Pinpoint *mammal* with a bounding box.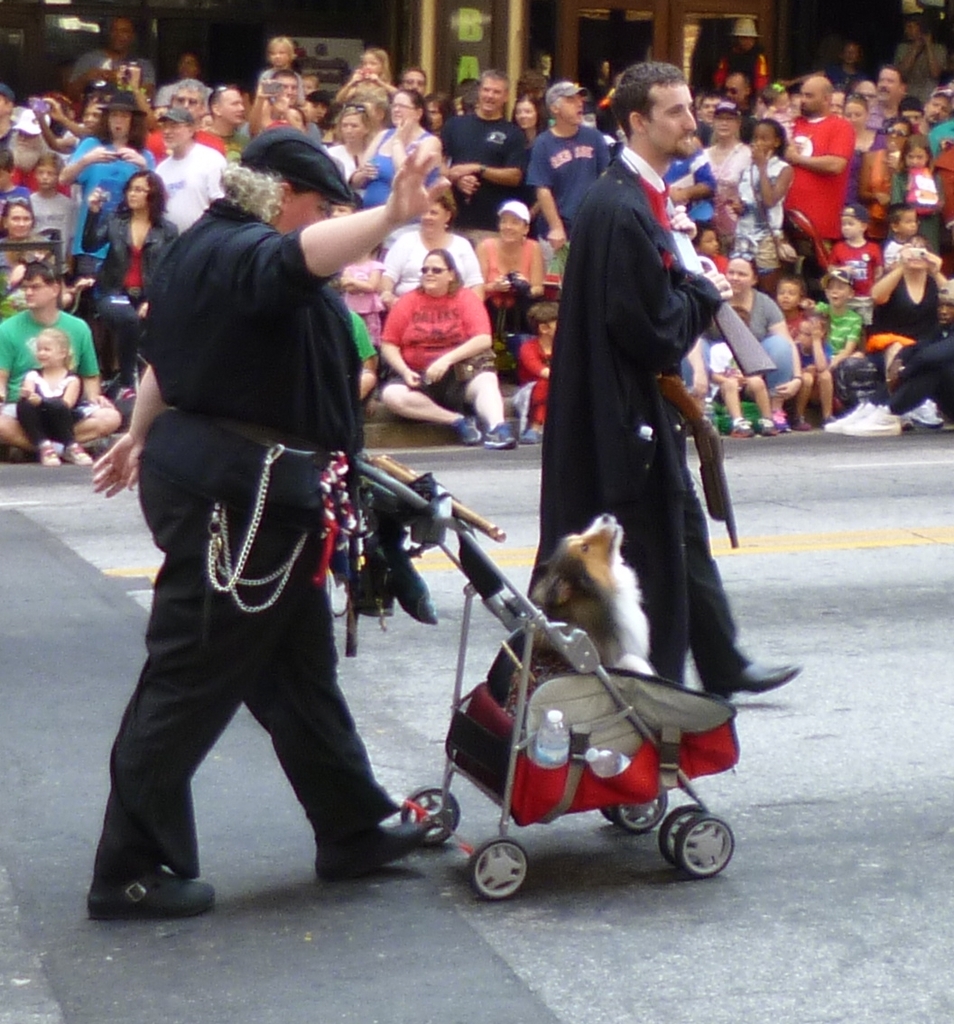
locate(91, 118, 436, 890).
